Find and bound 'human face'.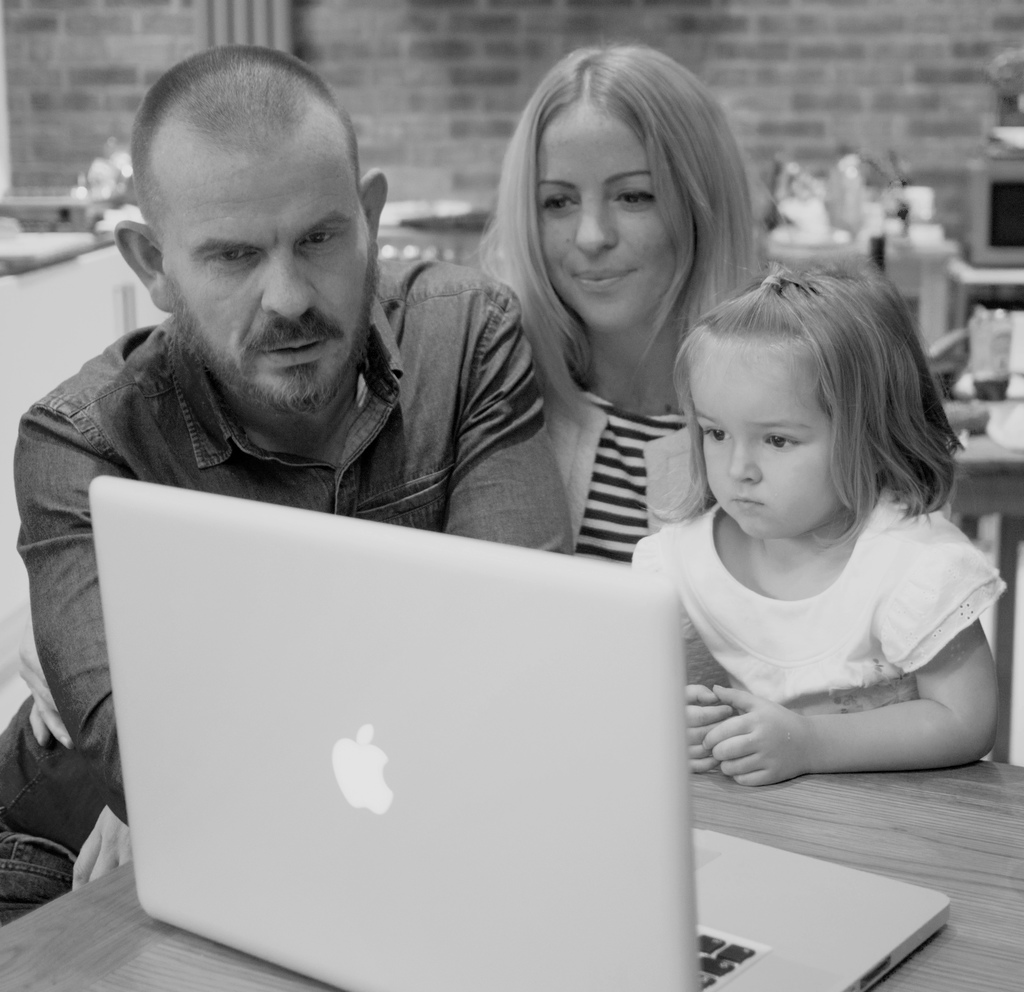
Bound: [531,108,673,326].
